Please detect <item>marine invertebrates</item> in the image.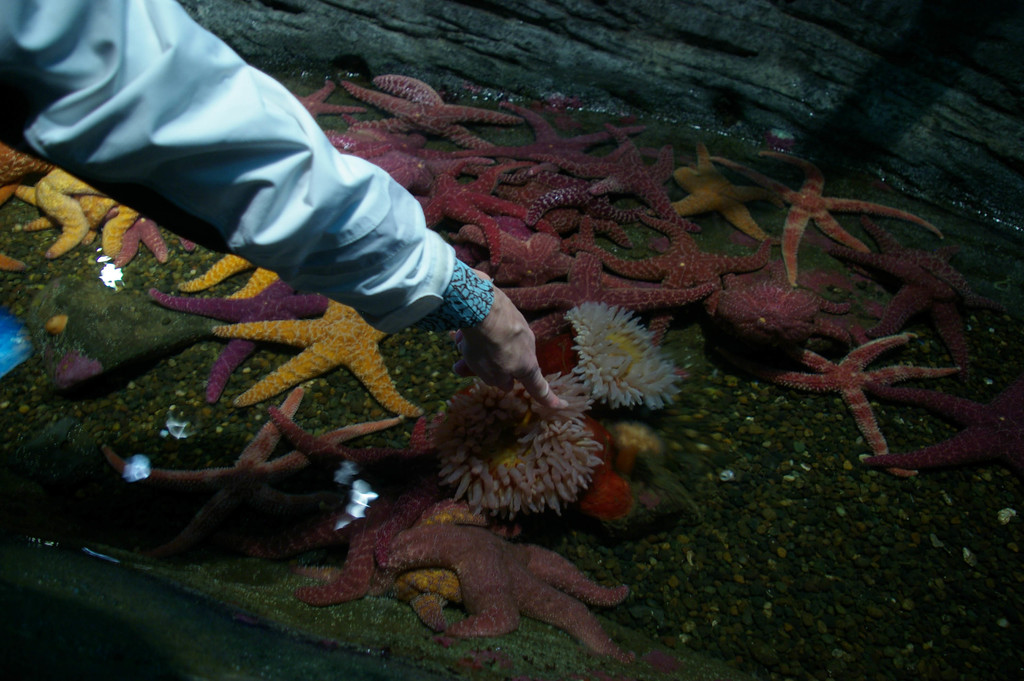
locate(406, 359, 636, 506).
